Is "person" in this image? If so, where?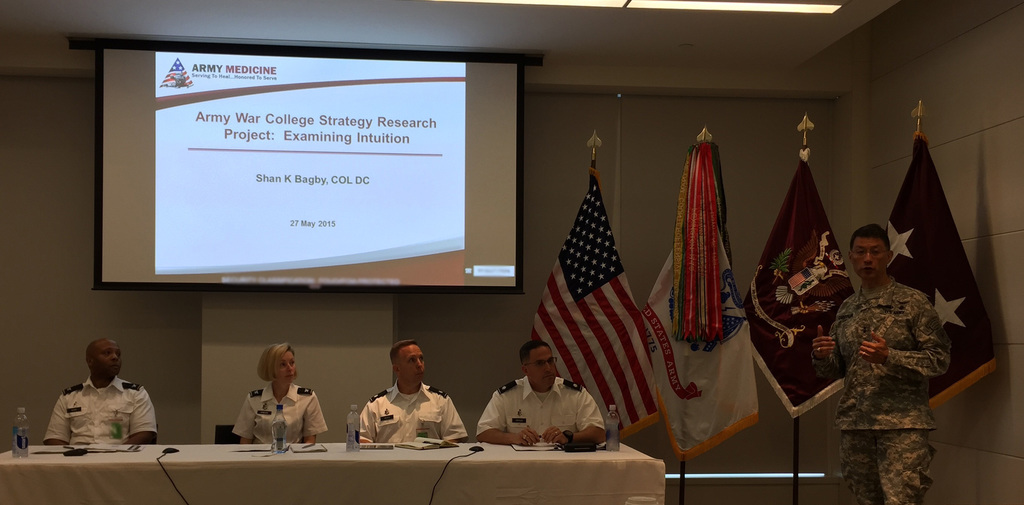
Yes, at region(347, 344, 455, 464).
